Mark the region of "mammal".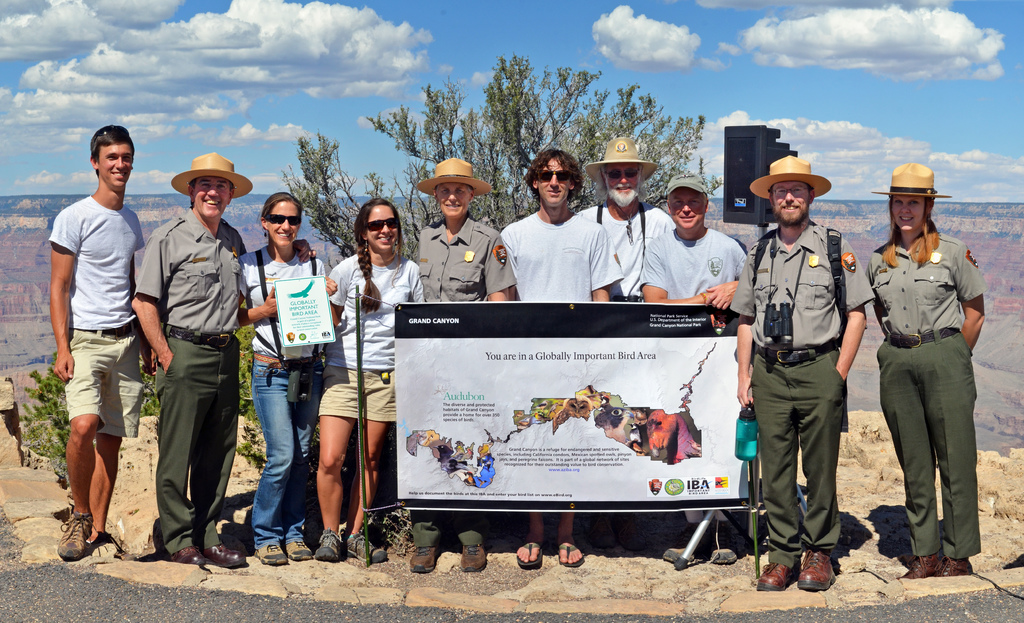
Region: region(864, 160, 987, 584).
